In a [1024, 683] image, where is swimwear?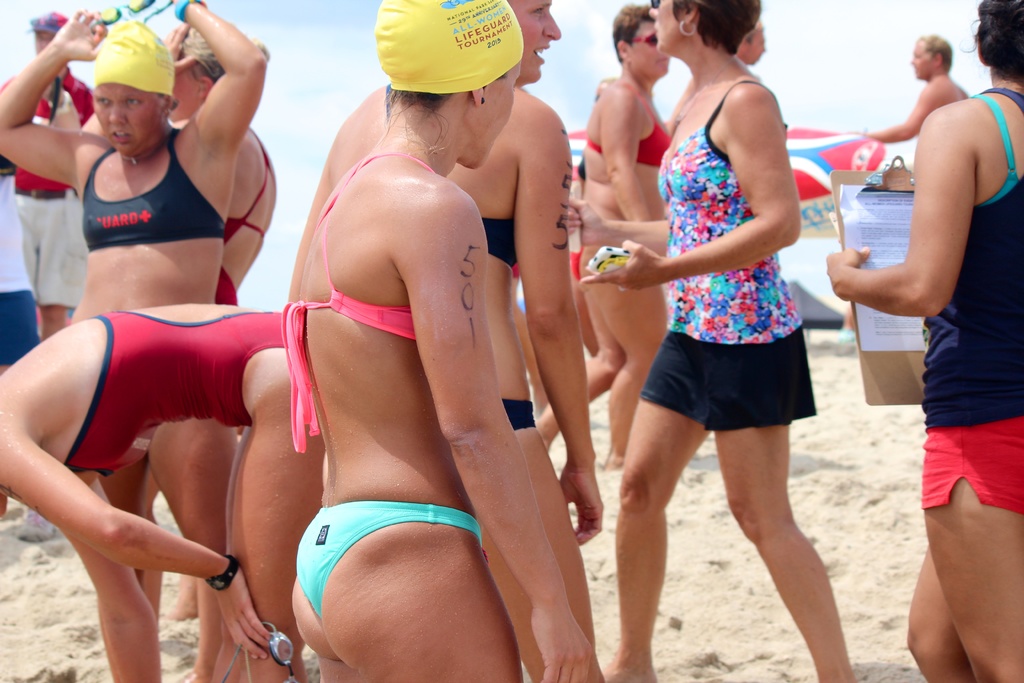
(480,215,521,267).
